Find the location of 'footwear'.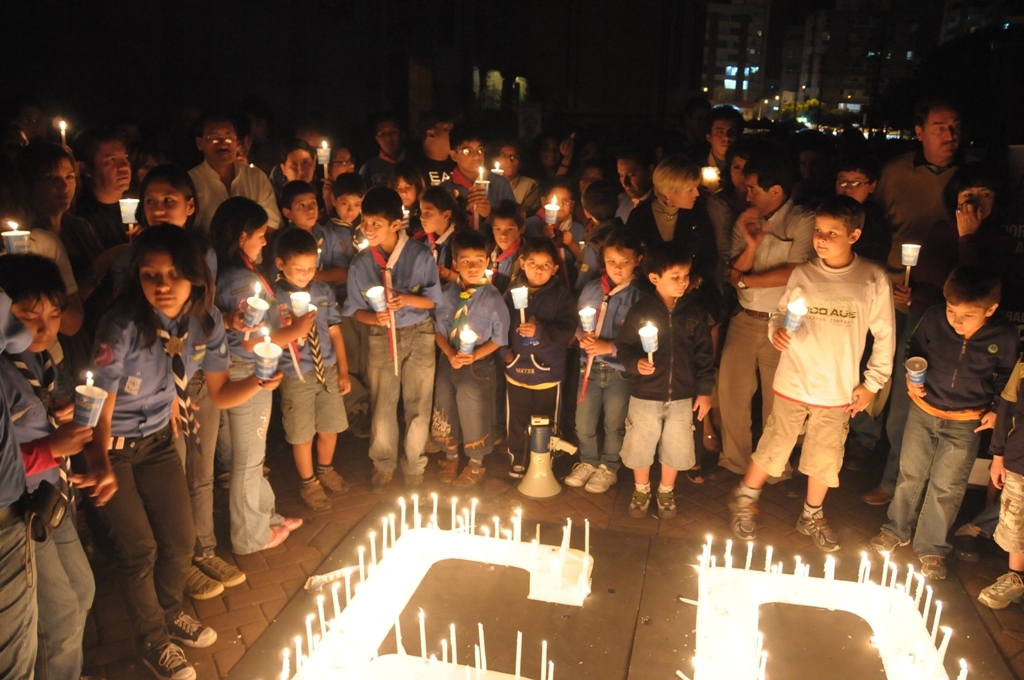
Location: select_region(157, 639, 193, 679).
